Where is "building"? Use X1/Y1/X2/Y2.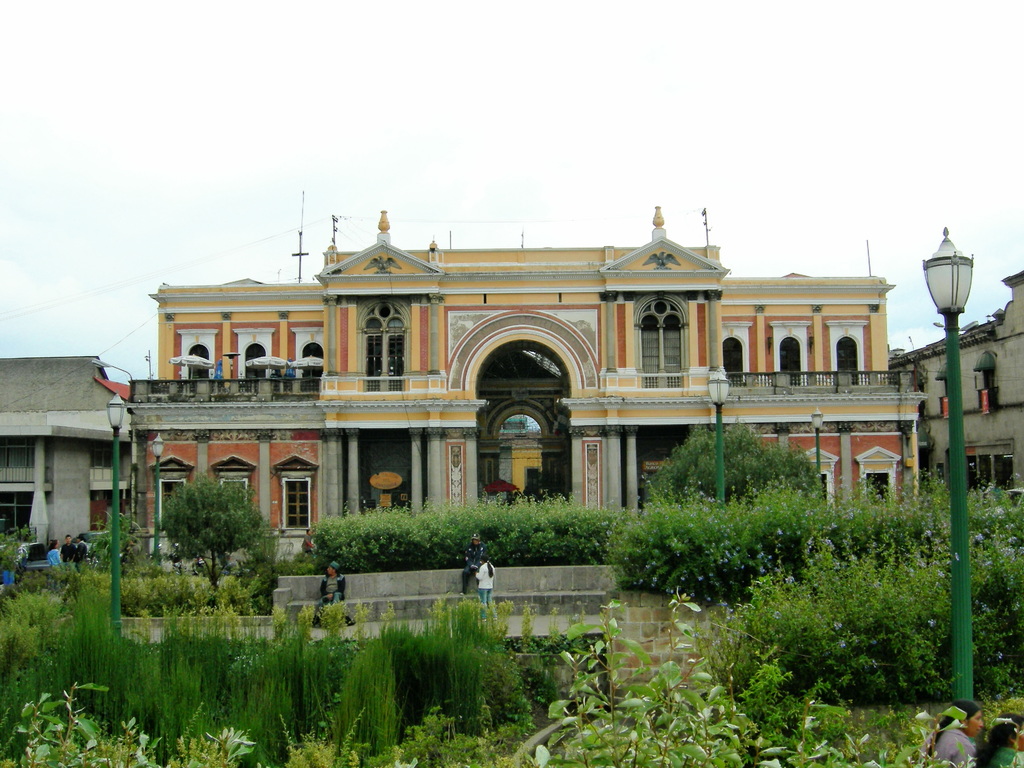
891/267/1023/505.
